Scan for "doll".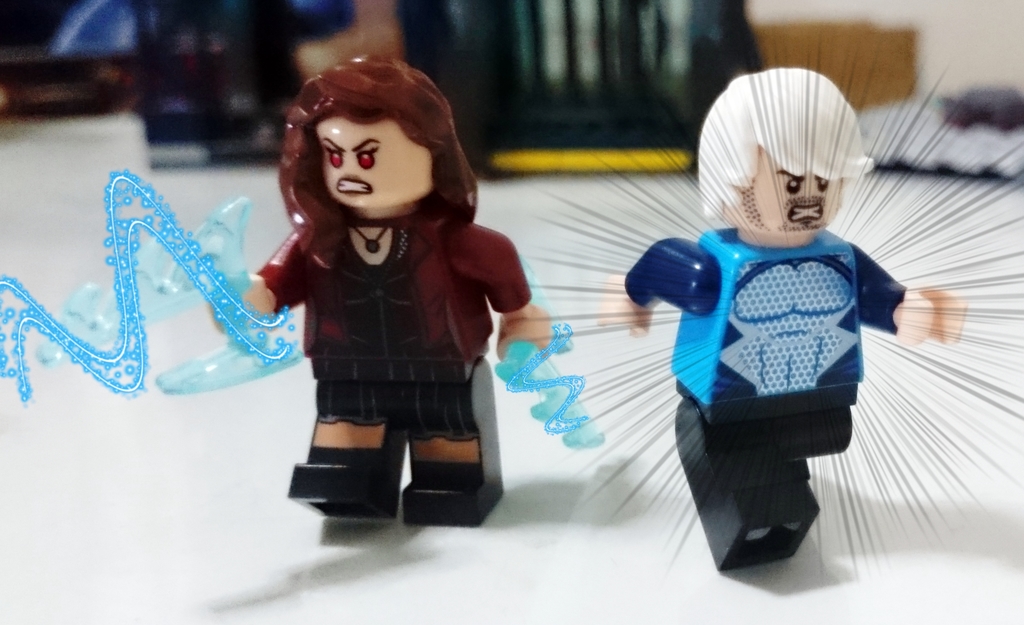
Scan result: x1=206 y1=49 x2=553 y2=525.
